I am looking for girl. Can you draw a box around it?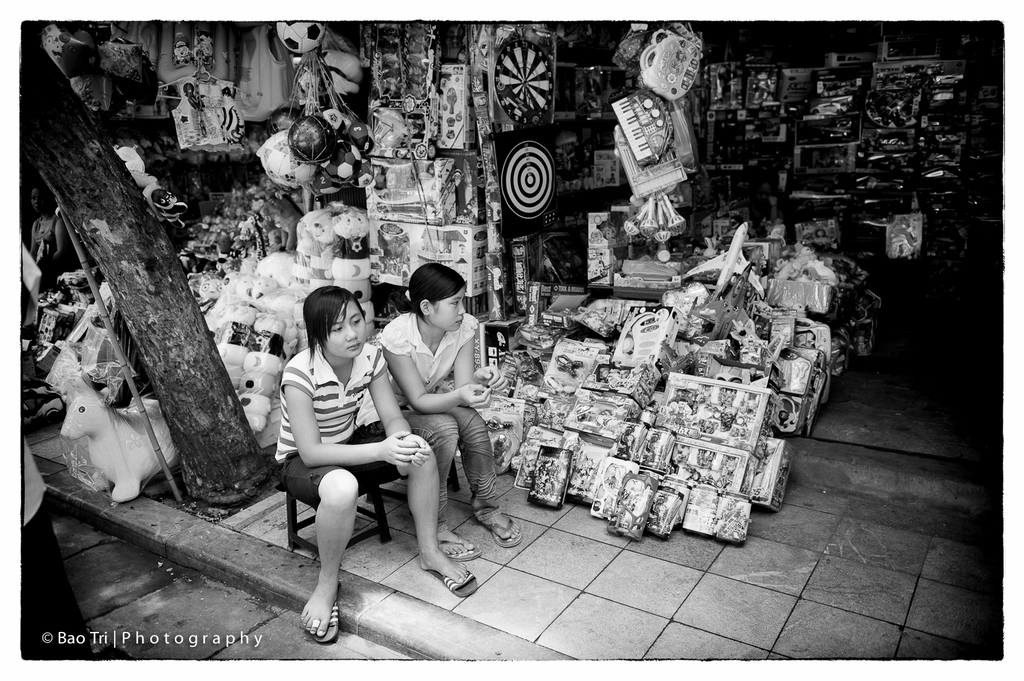
Sure, the bounding box is {"x1": 372, "y1": 259, "x2": 539, "y2": 564}.
